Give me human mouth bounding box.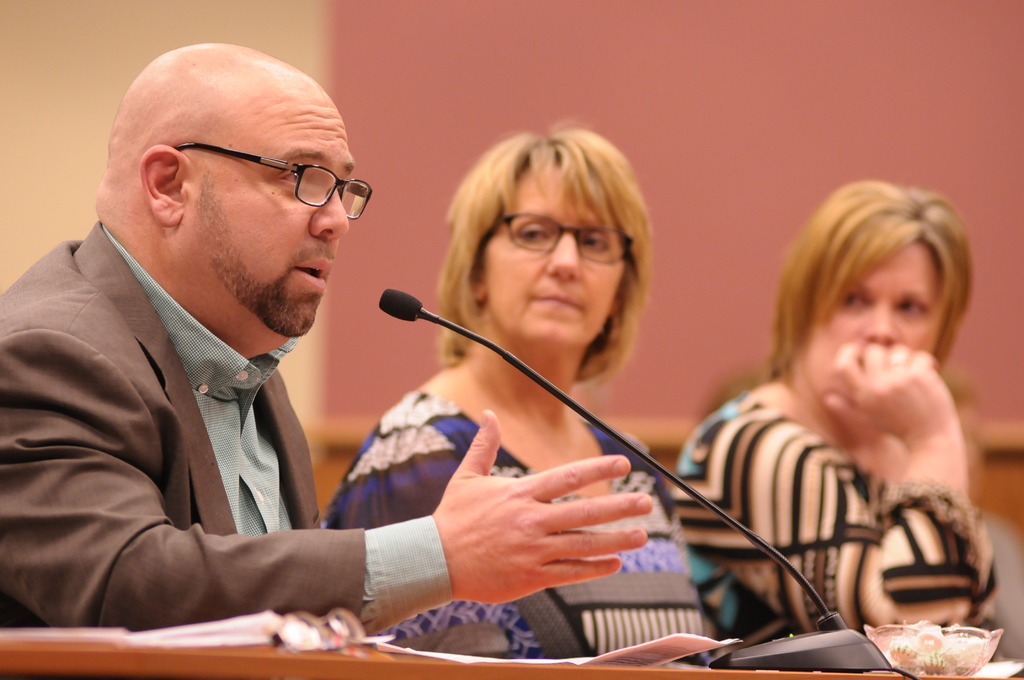
select_region(295, 259, 333, 295).
